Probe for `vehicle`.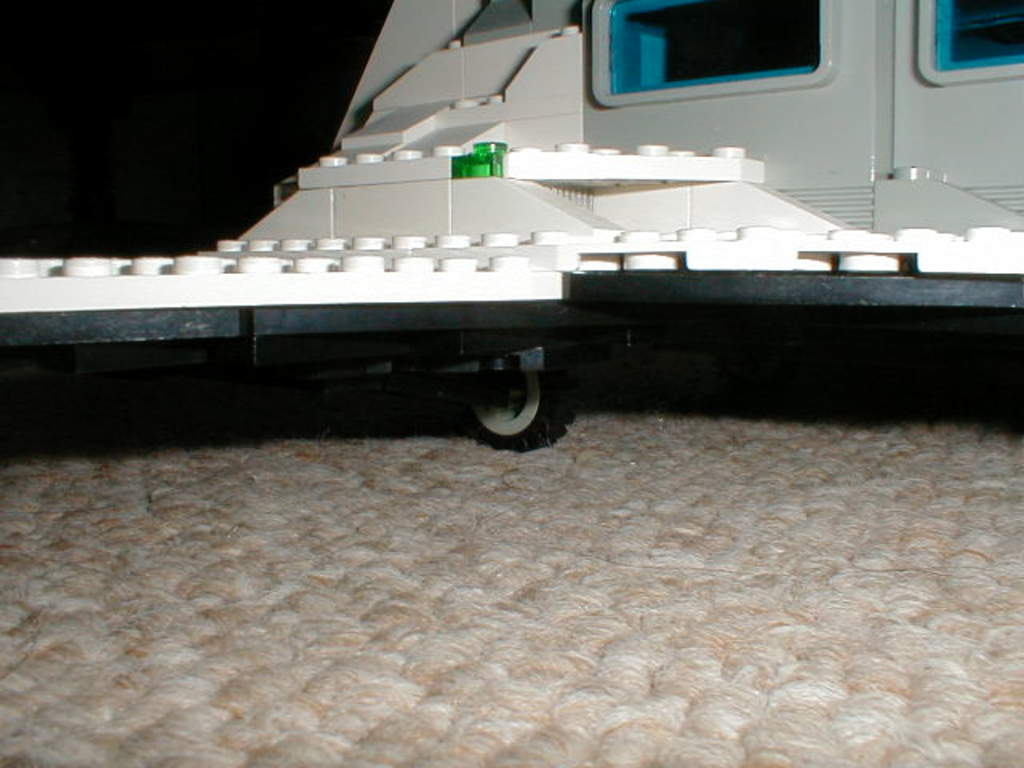
Probe result: (0, 0, 1022, 454).
